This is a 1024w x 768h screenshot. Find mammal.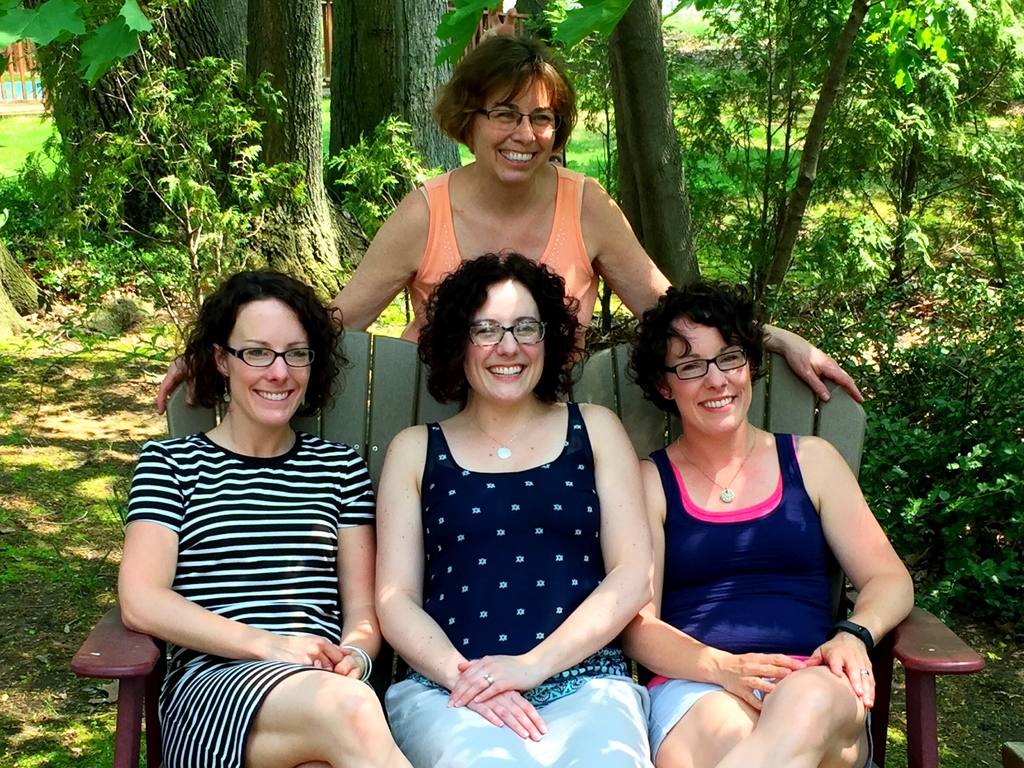
Bounding box: region(82, 271, 412, 742).
